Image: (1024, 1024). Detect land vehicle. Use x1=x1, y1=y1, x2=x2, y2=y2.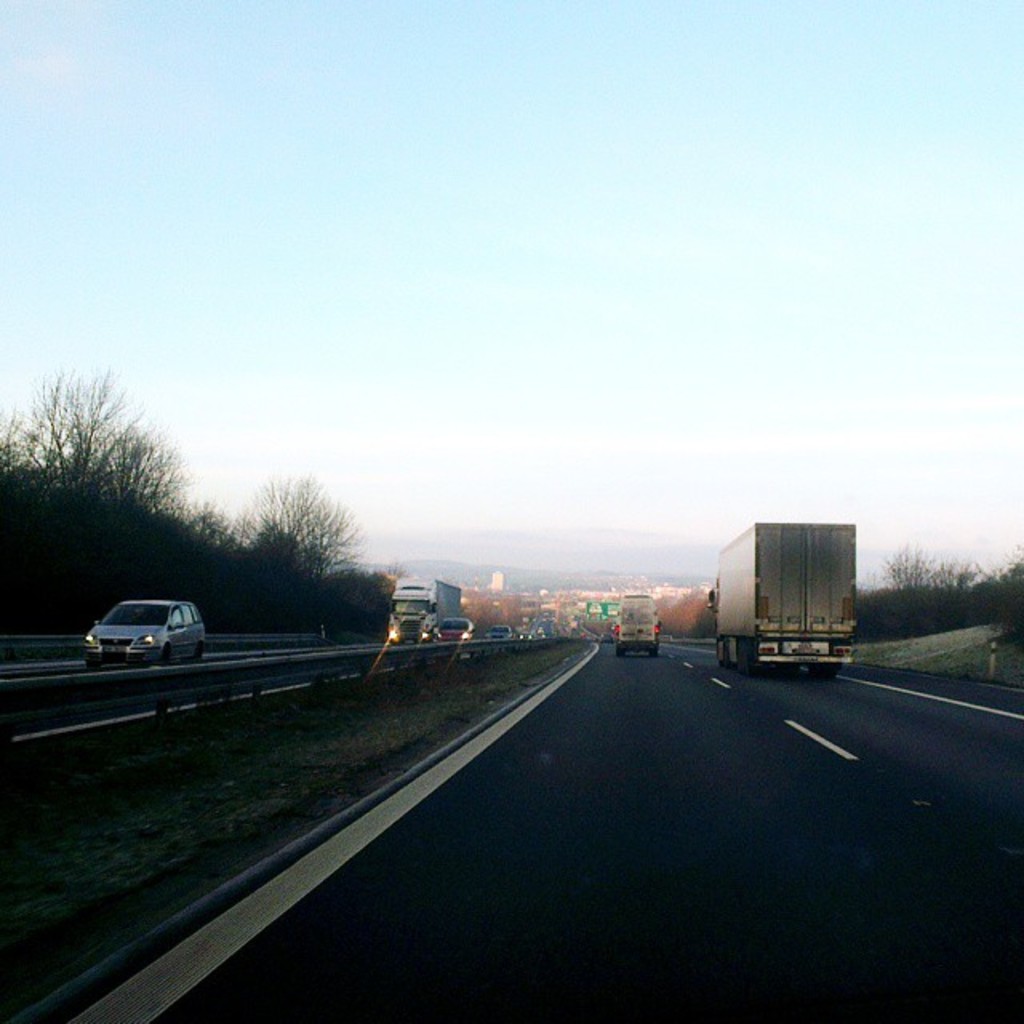
x1=485, y1=621, x2=514, y2=650.
